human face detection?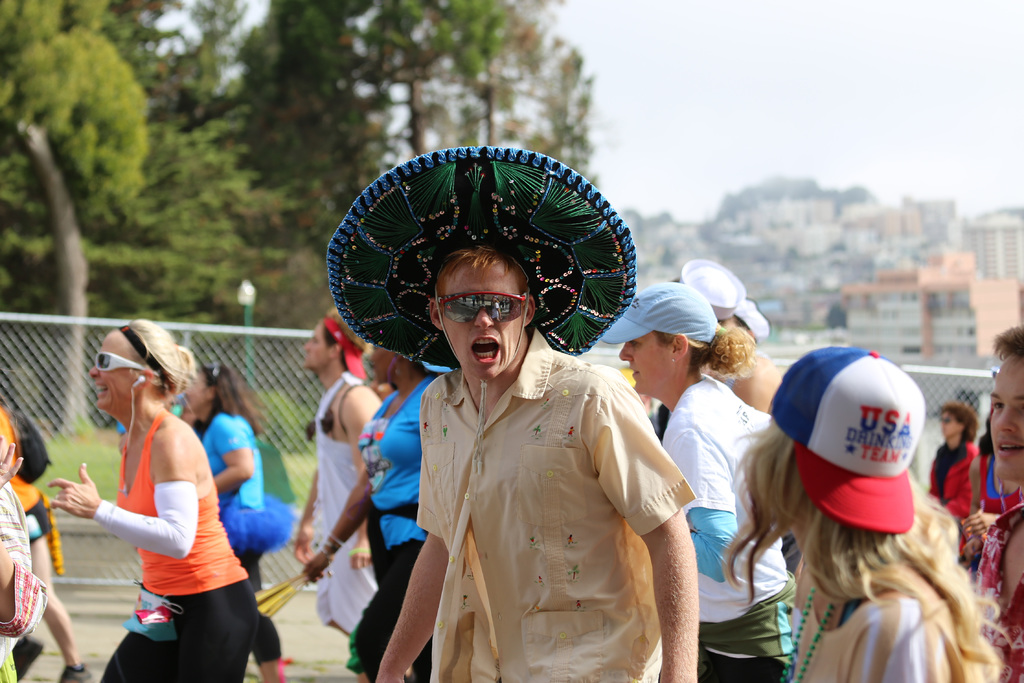
[90,338,132,415]
